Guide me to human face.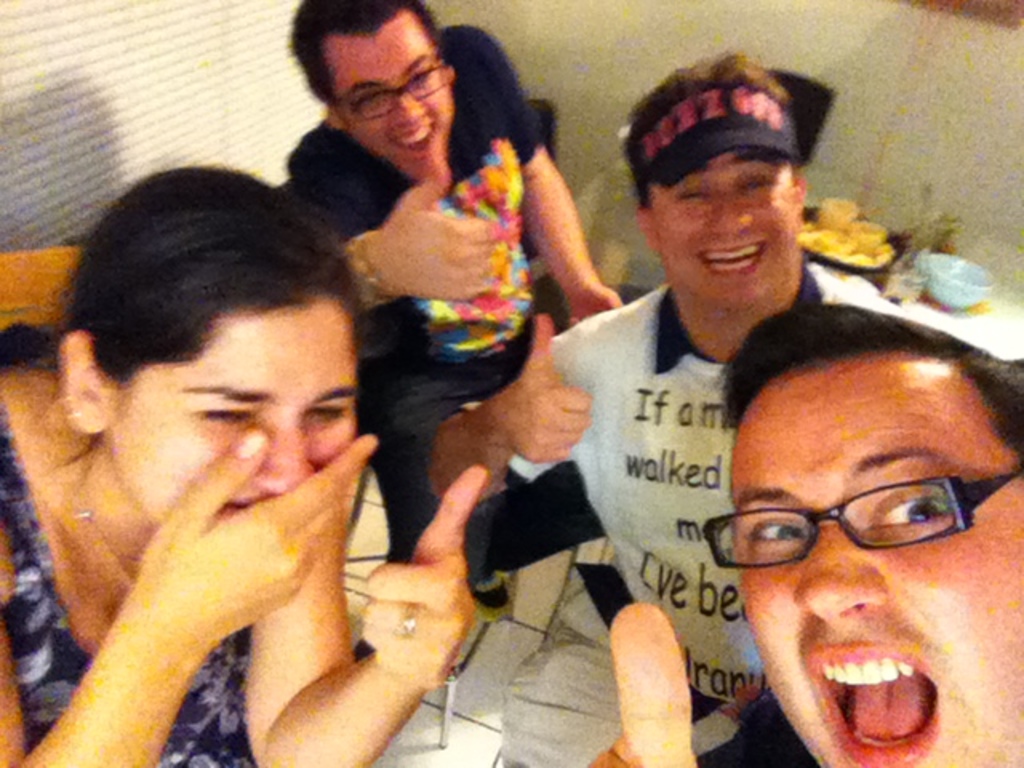
Guidance: x1=112 y1=296 x2=360 y2=526.
